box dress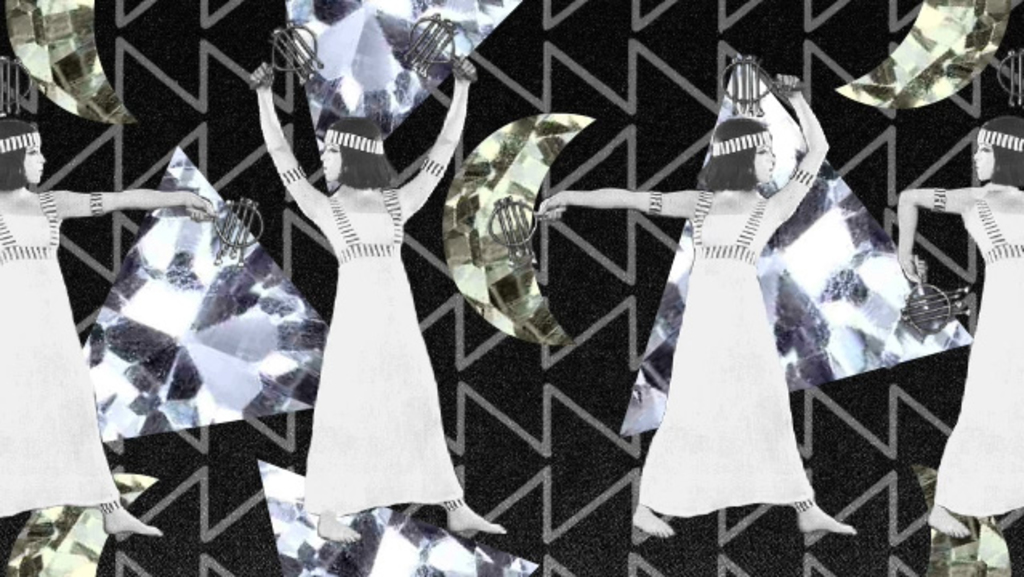
(937, 183, 1022, 518)
